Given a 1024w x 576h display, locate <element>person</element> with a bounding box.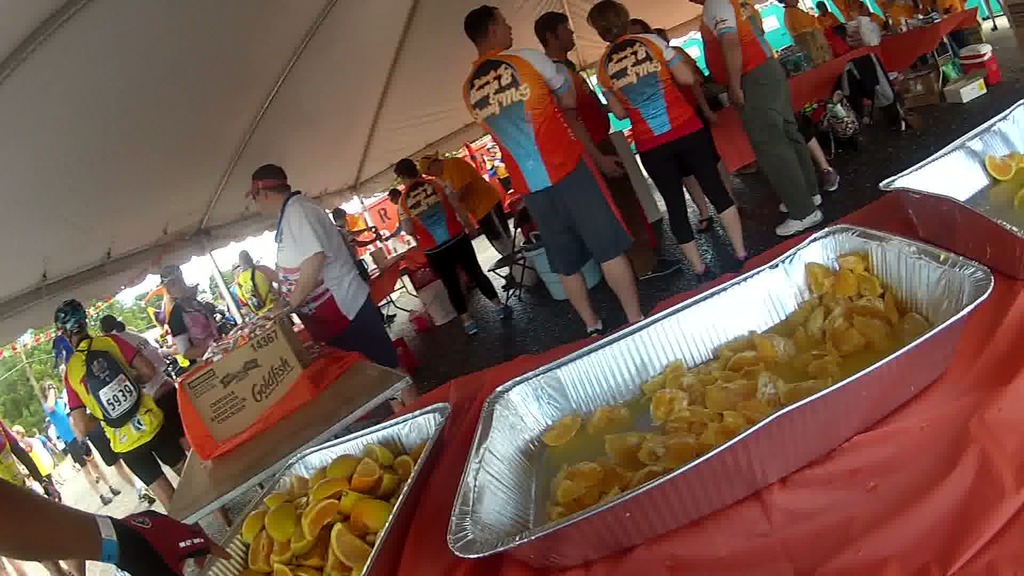
Located: (468, 23, 641, 333).
